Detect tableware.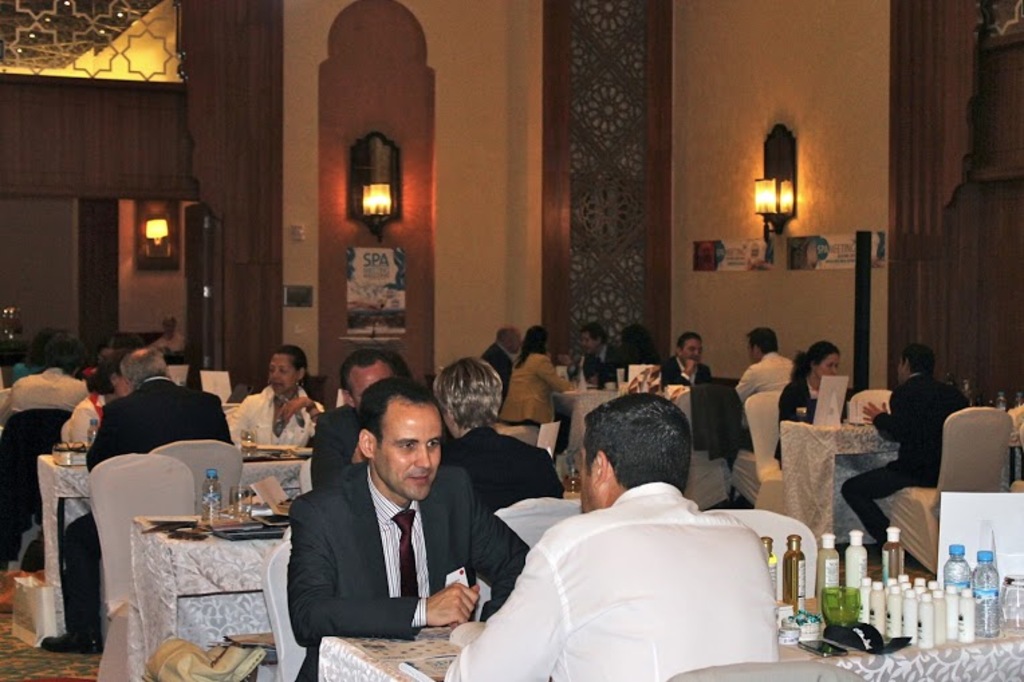
Detected at l=558, t=474, r=584, b=502.
